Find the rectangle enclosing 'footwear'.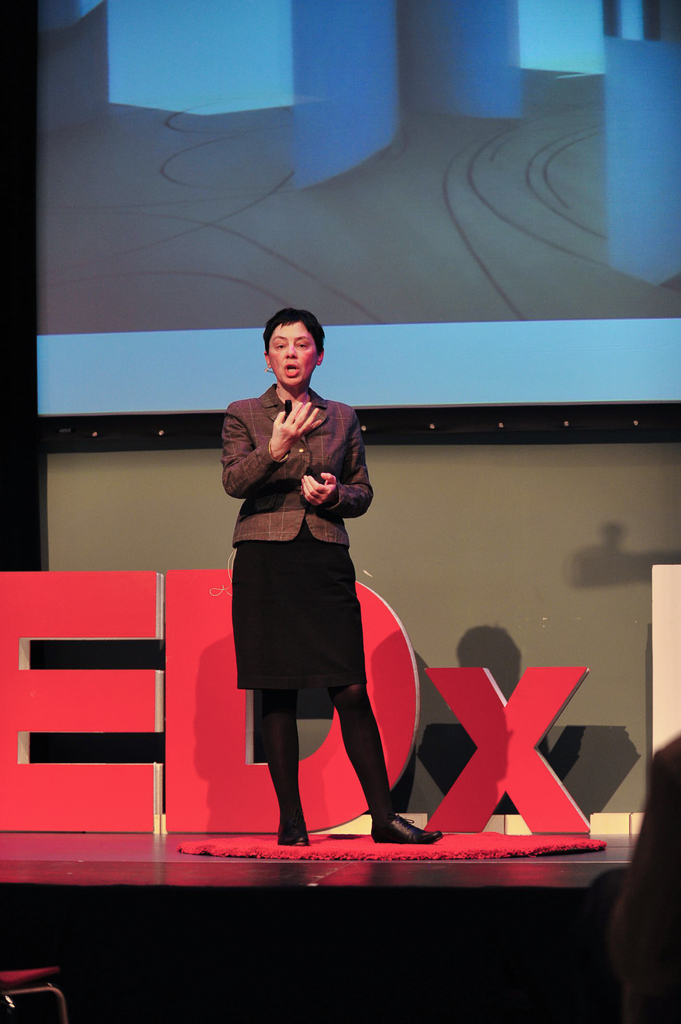
277 826 307 847.
